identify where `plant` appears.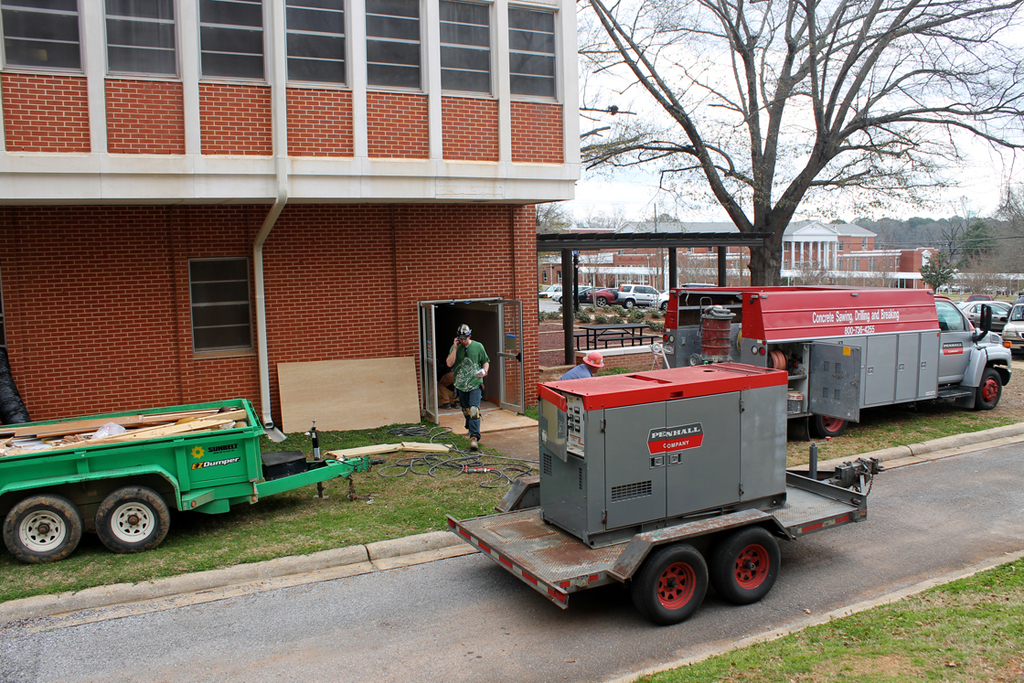
Appears at x1=592 y1=310 x2=609 y2=325.
